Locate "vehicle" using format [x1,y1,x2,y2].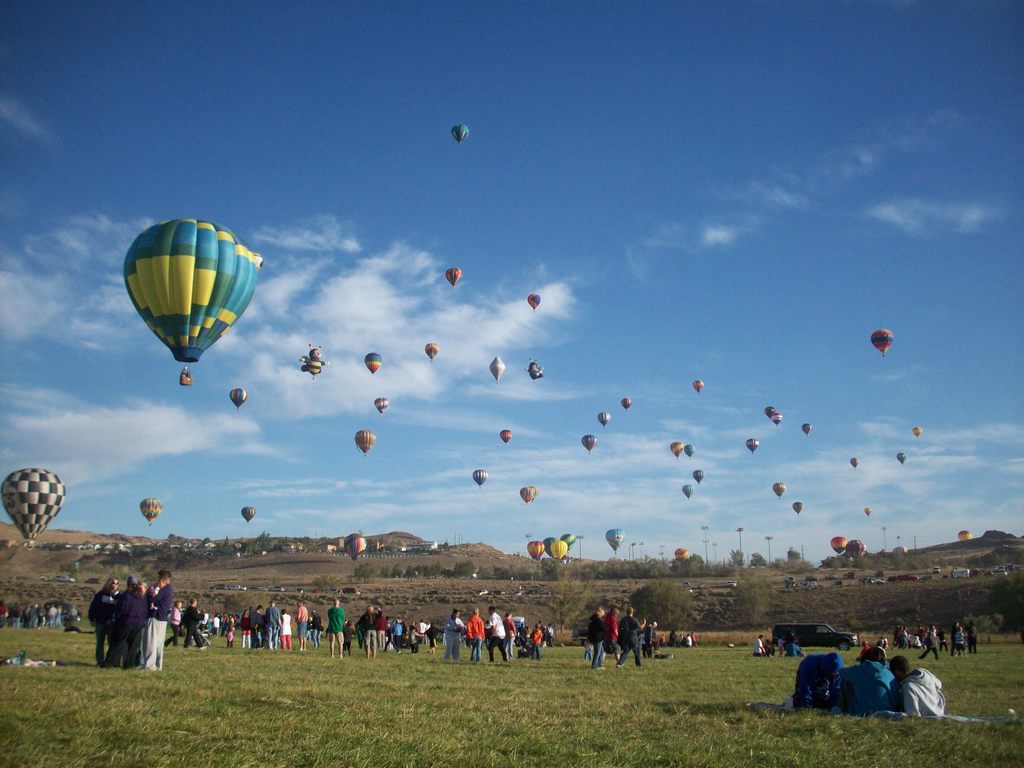
[771,624,860,652].
